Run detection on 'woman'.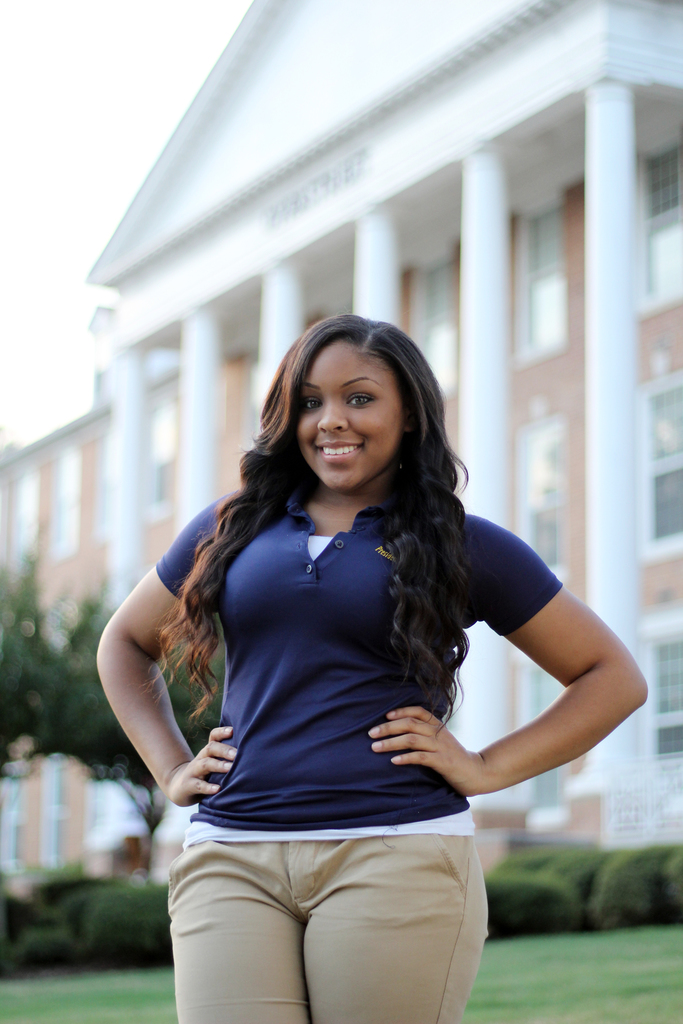
Result: bbox=[107, 282, 595, 1011].
